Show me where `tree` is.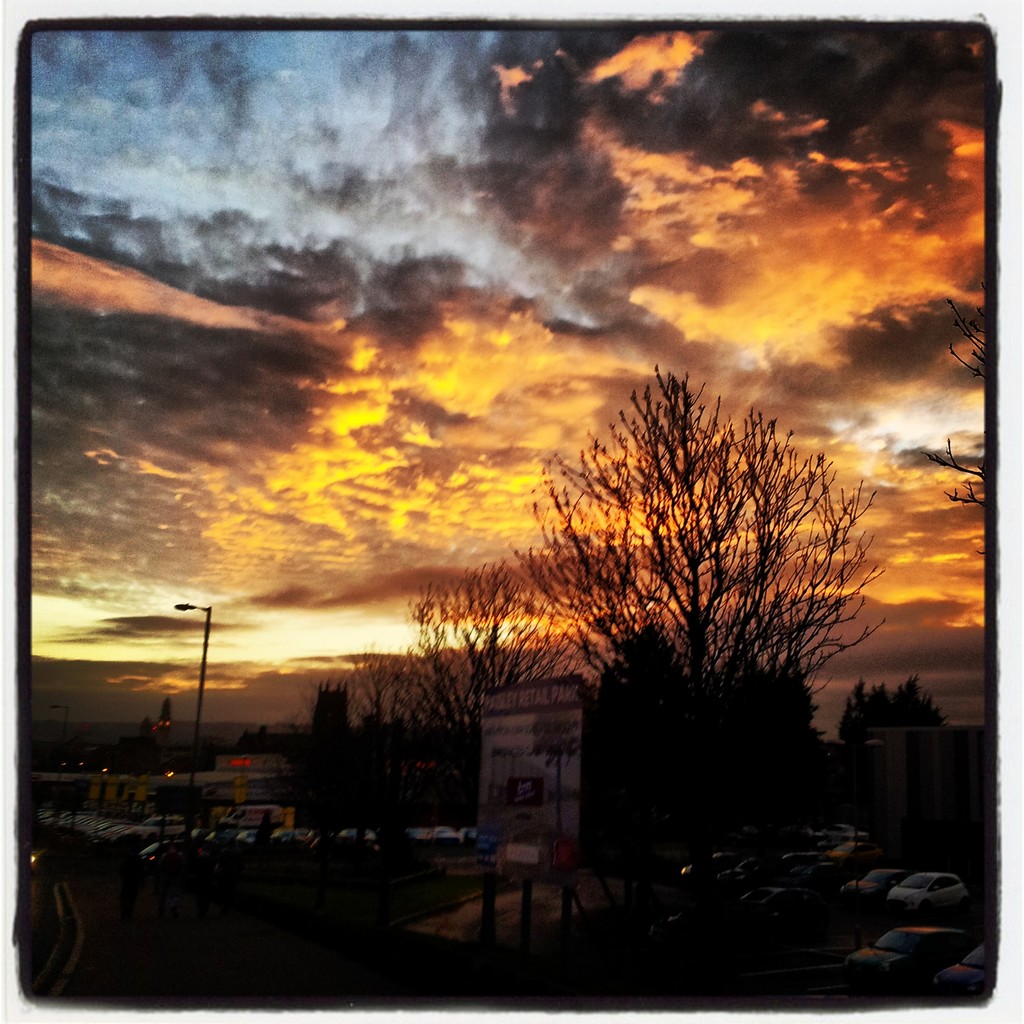
`tree` is at (left=904, top=280, right=995, bottom=609).
